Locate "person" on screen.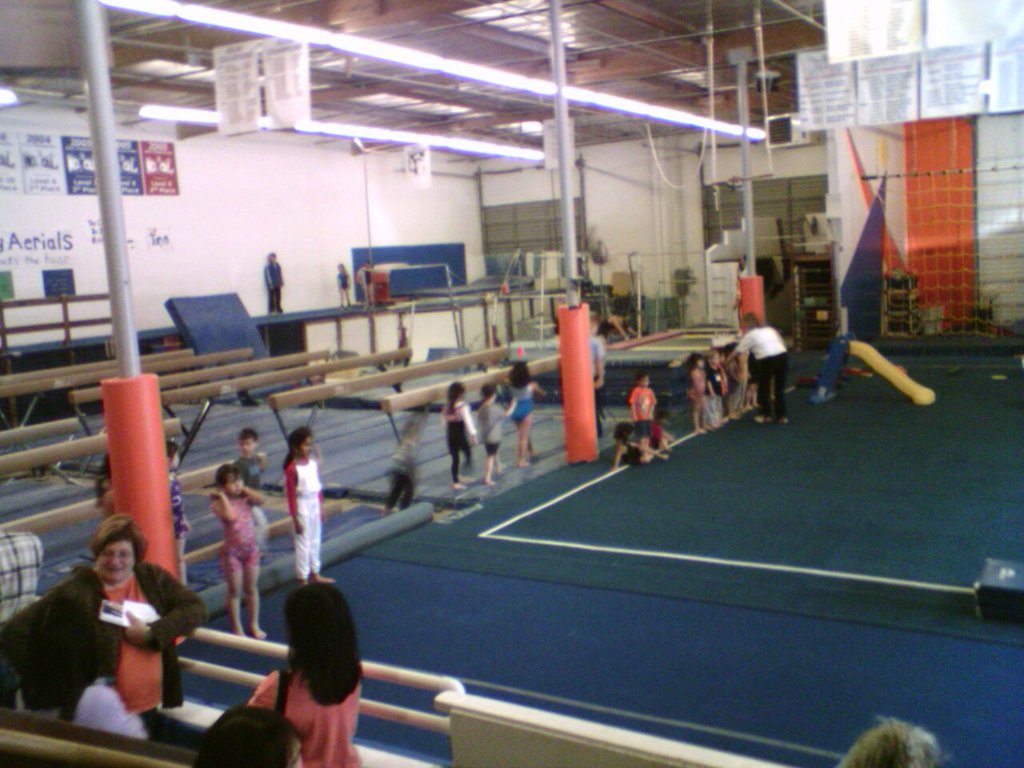
On screen at [left=167, top=432, right=193, bottom=568].
